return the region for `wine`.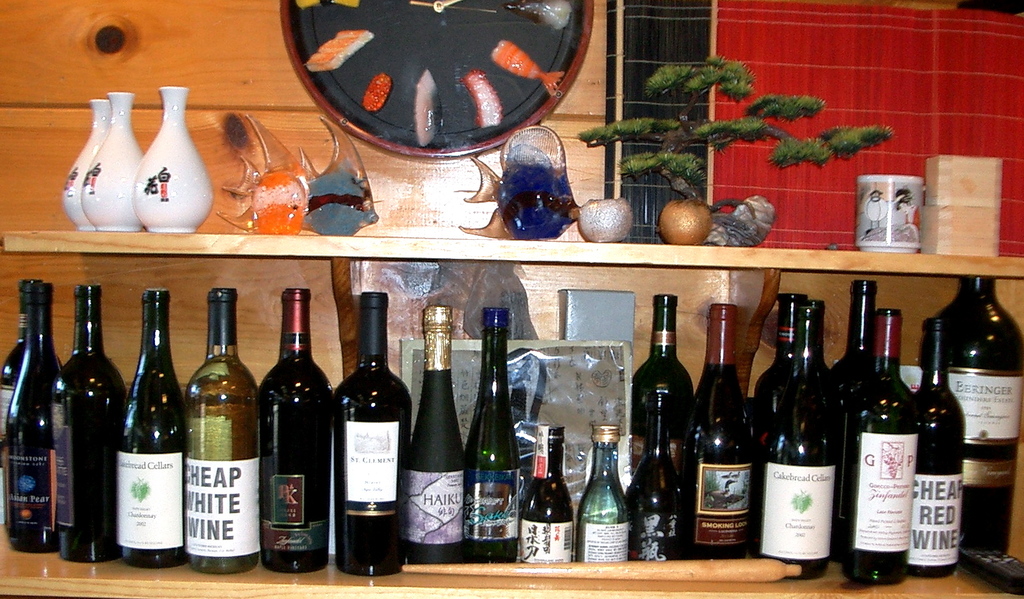
bbox(182, 286, 257, 575).
